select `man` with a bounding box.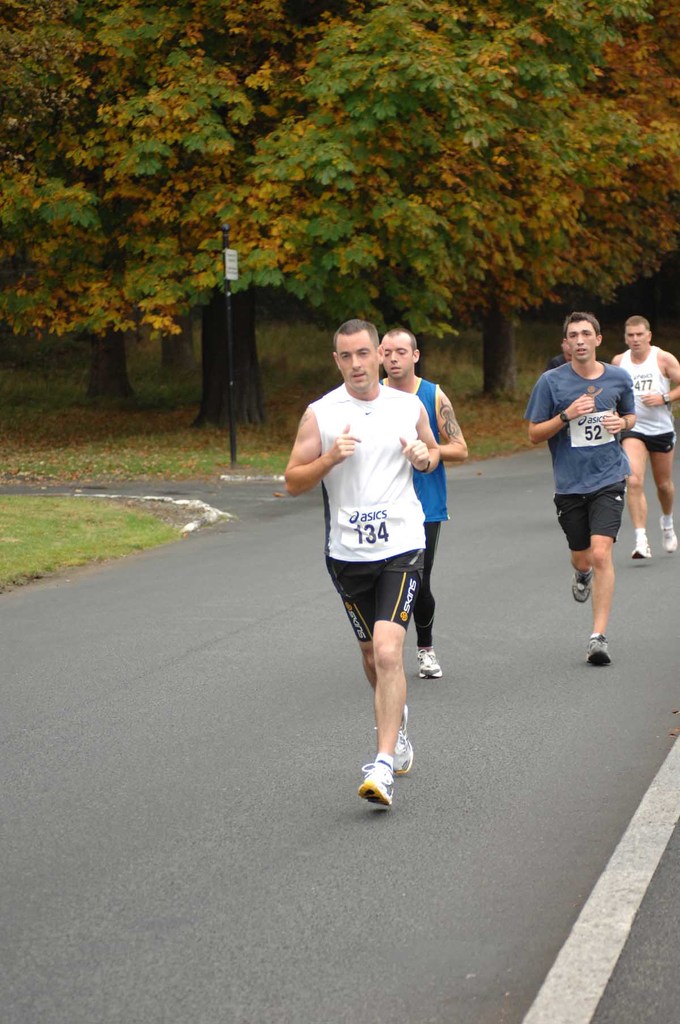
[x1=543, y1=337, x2=569, y2=372].
